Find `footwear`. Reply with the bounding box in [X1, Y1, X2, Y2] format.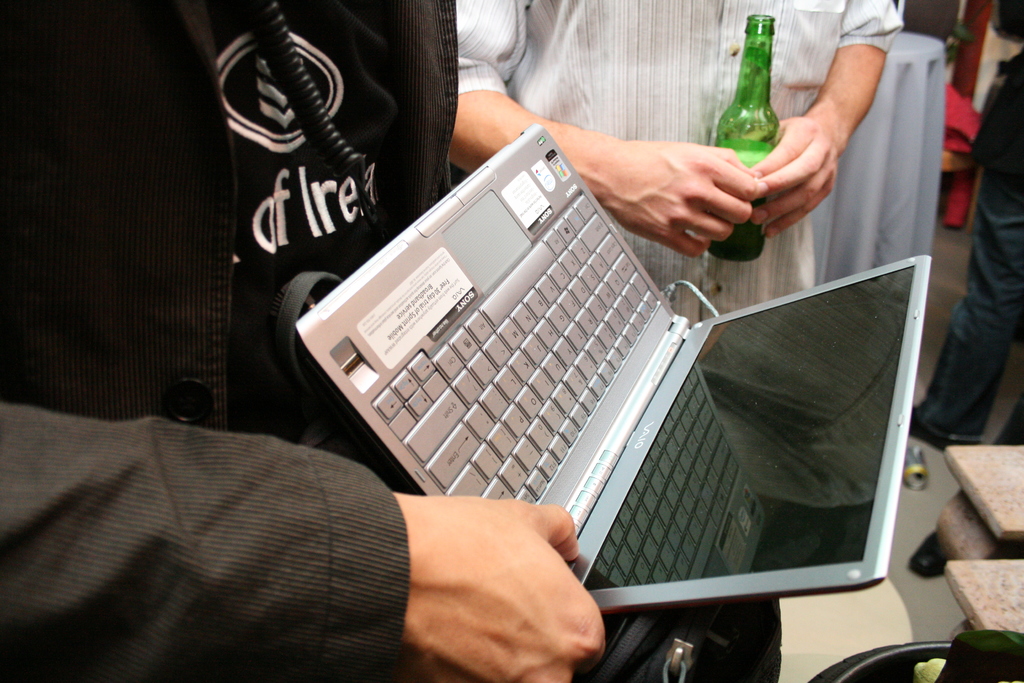
[910, 407, 977, 447].
